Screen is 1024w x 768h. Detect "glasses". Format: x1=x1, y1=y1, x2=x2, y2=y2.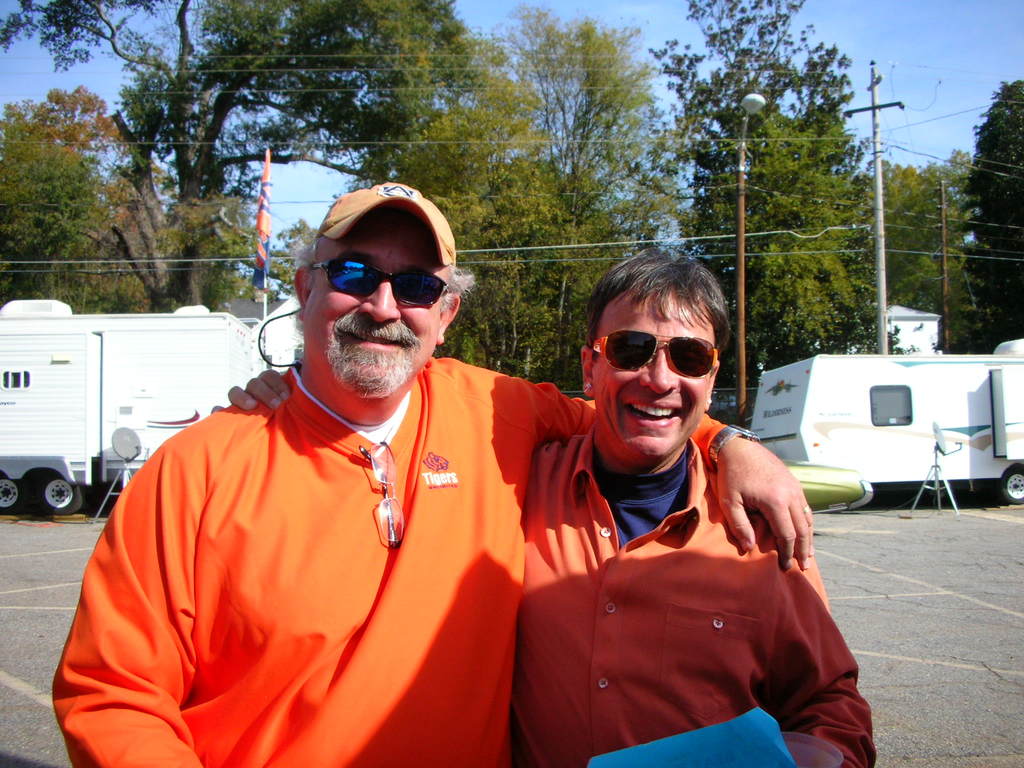
x1=586, y1=325, x2=719, y2=385.
